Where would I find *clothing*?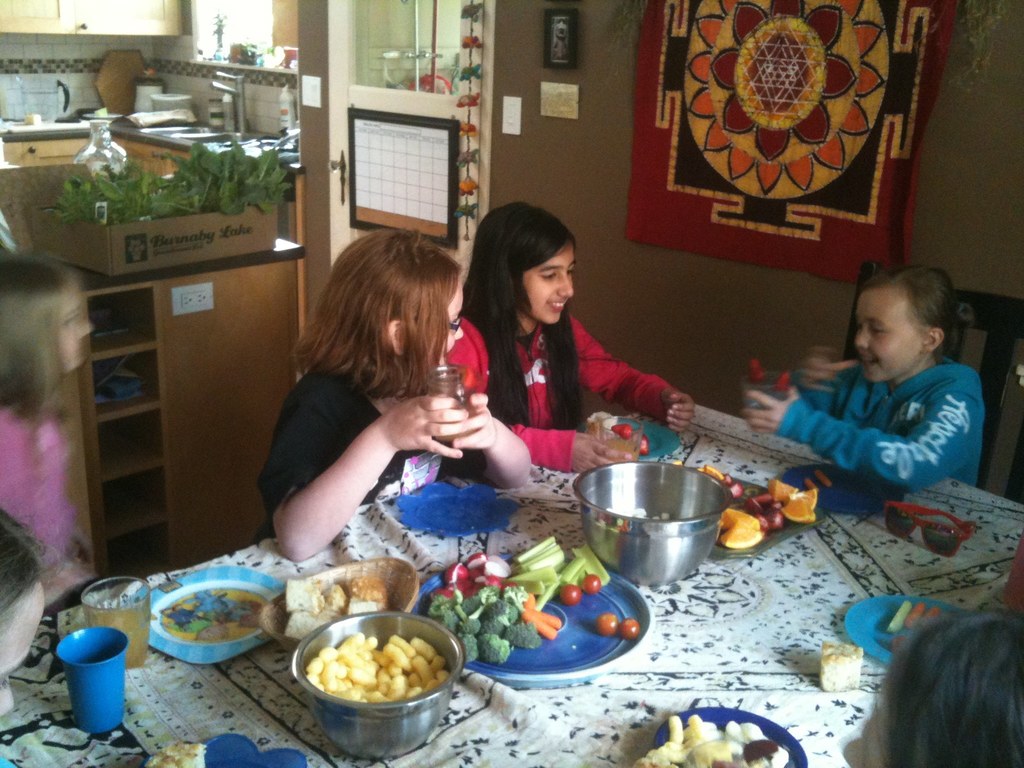
At (left=0, top=410, right=68, bottom=556).
